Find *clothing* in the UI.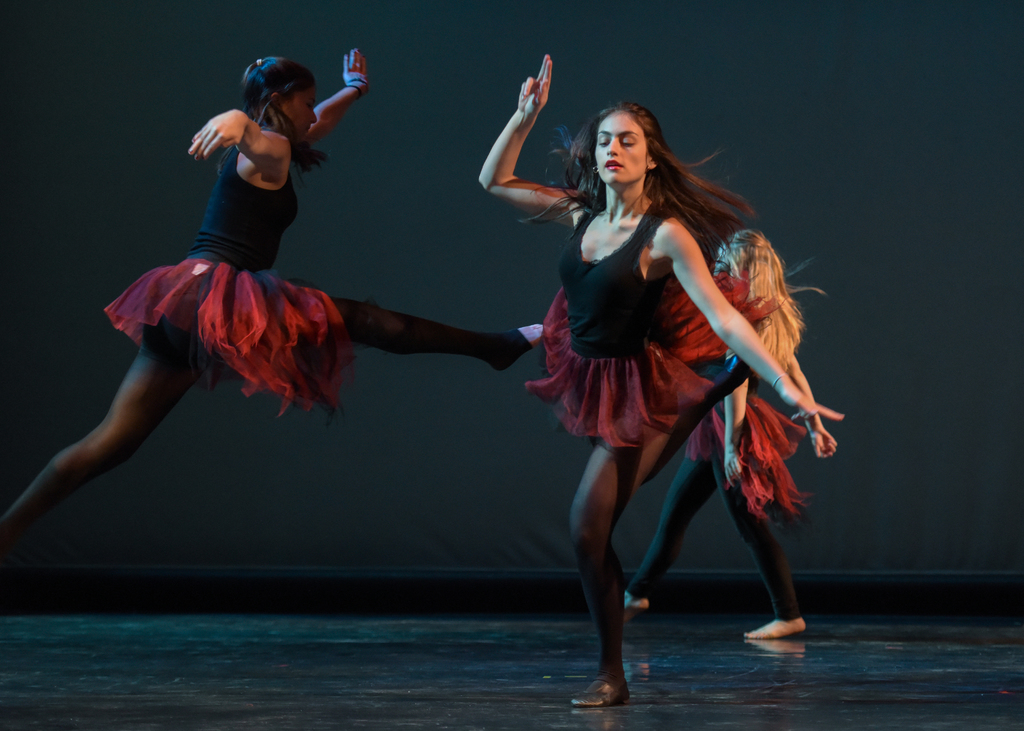
UI element at {"left": 628, "top": 308, "right": 799, "bottom": 625}.
